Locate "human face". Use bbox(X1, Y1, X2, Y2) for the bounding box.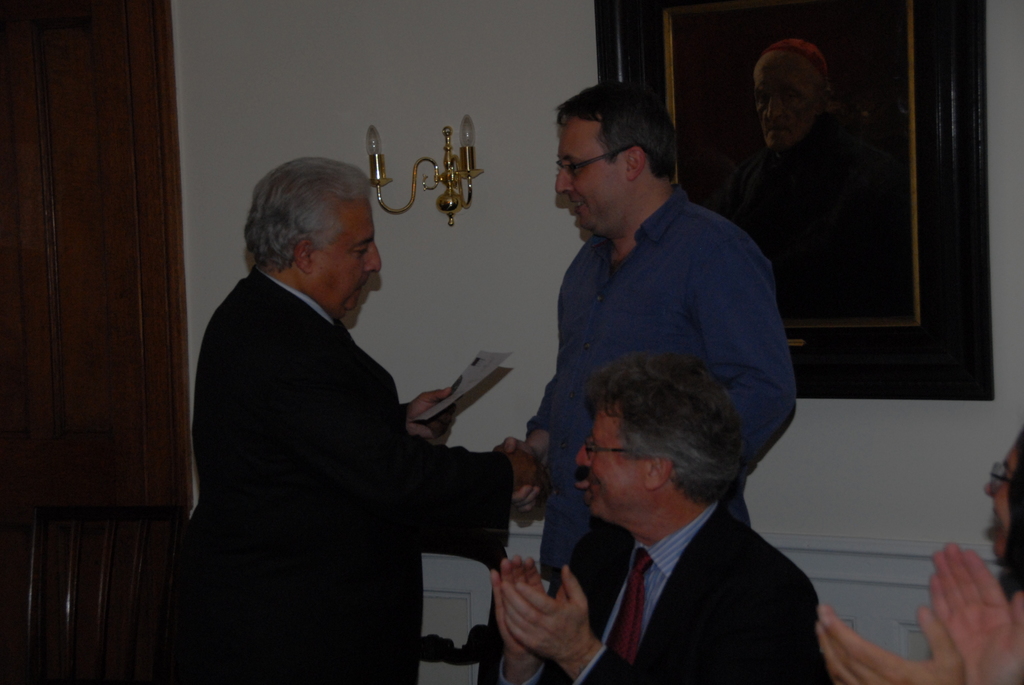
bbox(989, 439, 1018, 548).
